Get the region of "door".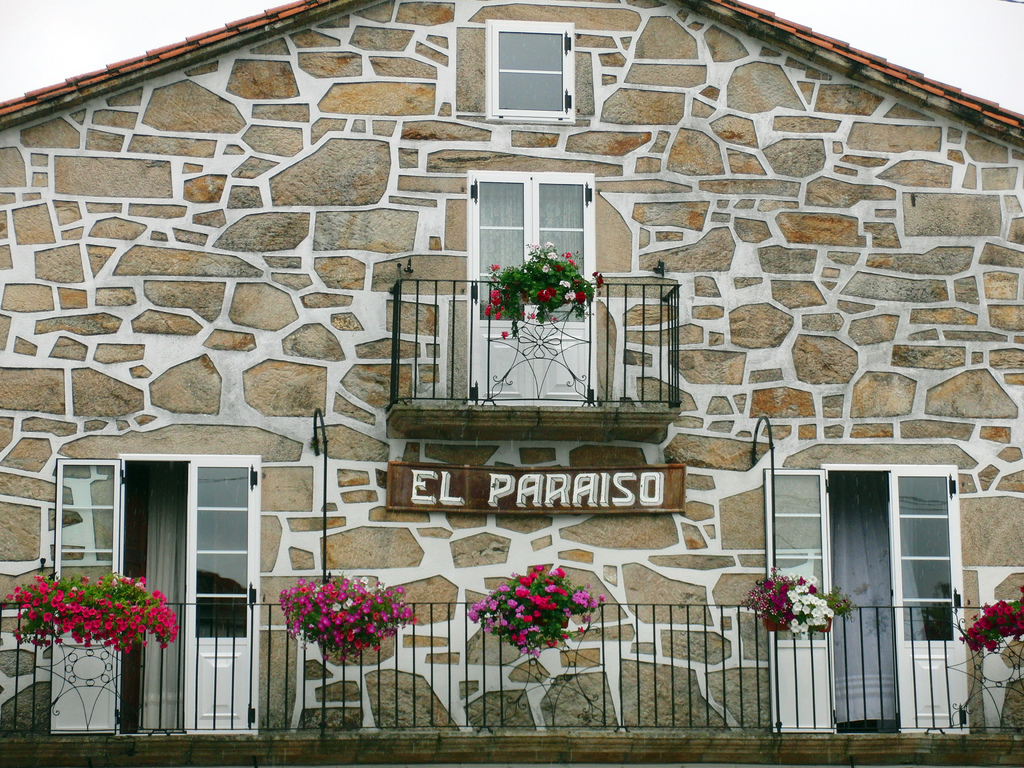
[191,456,260,737].
